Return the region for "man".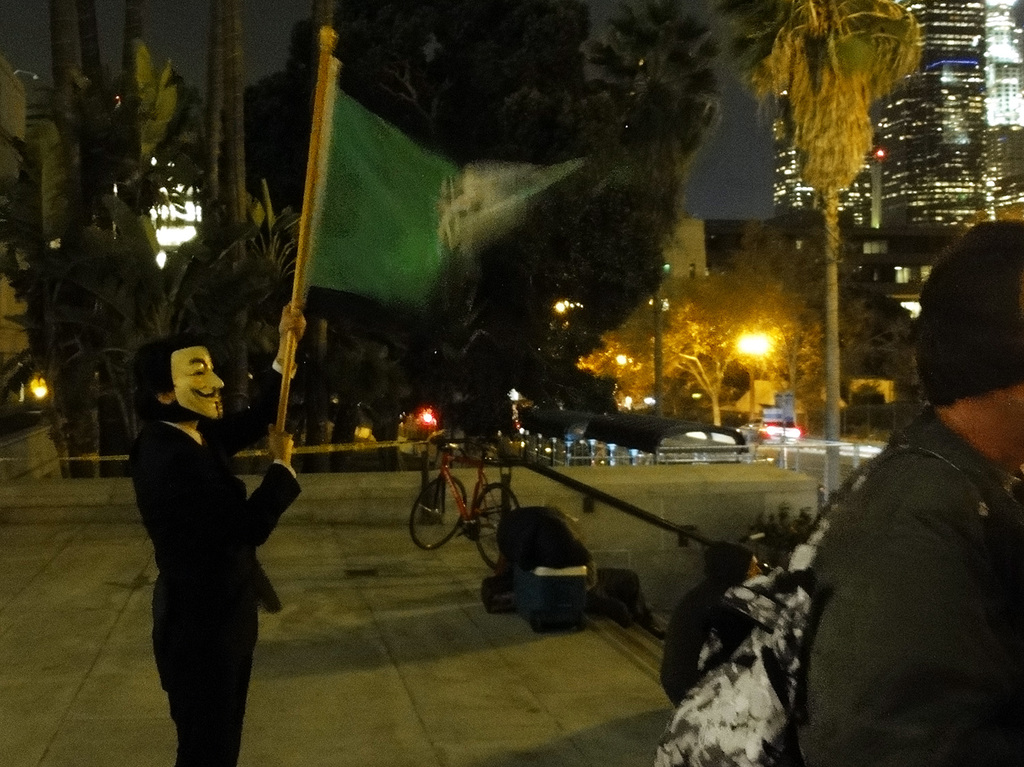
Rect(792, 242, 1023, 755).
